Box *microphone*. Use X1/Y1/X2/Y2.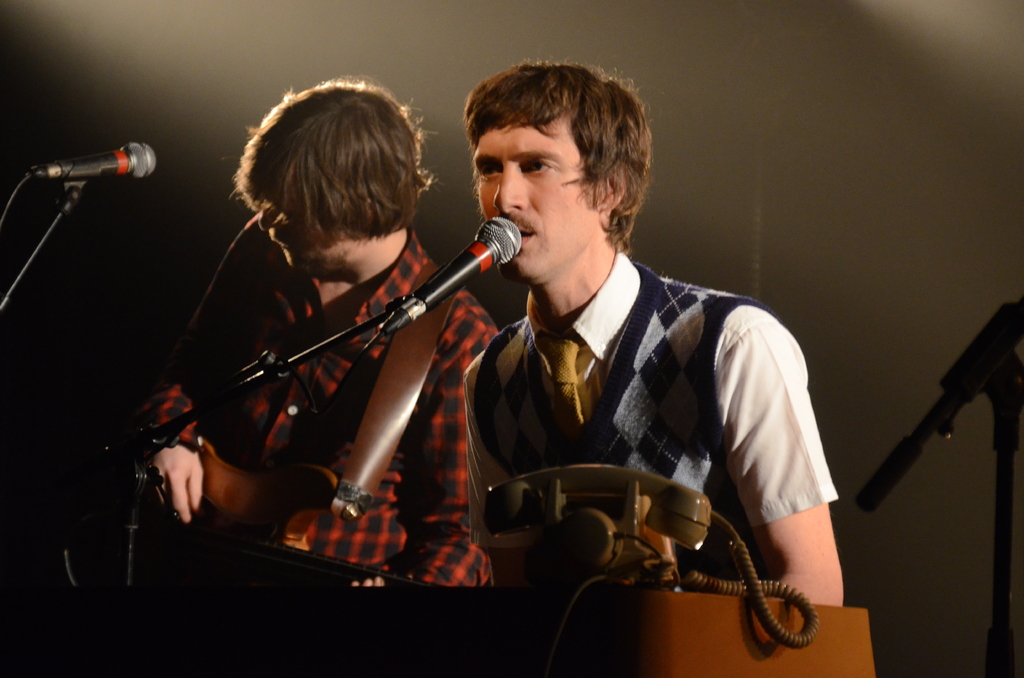
24/141/160/180.
